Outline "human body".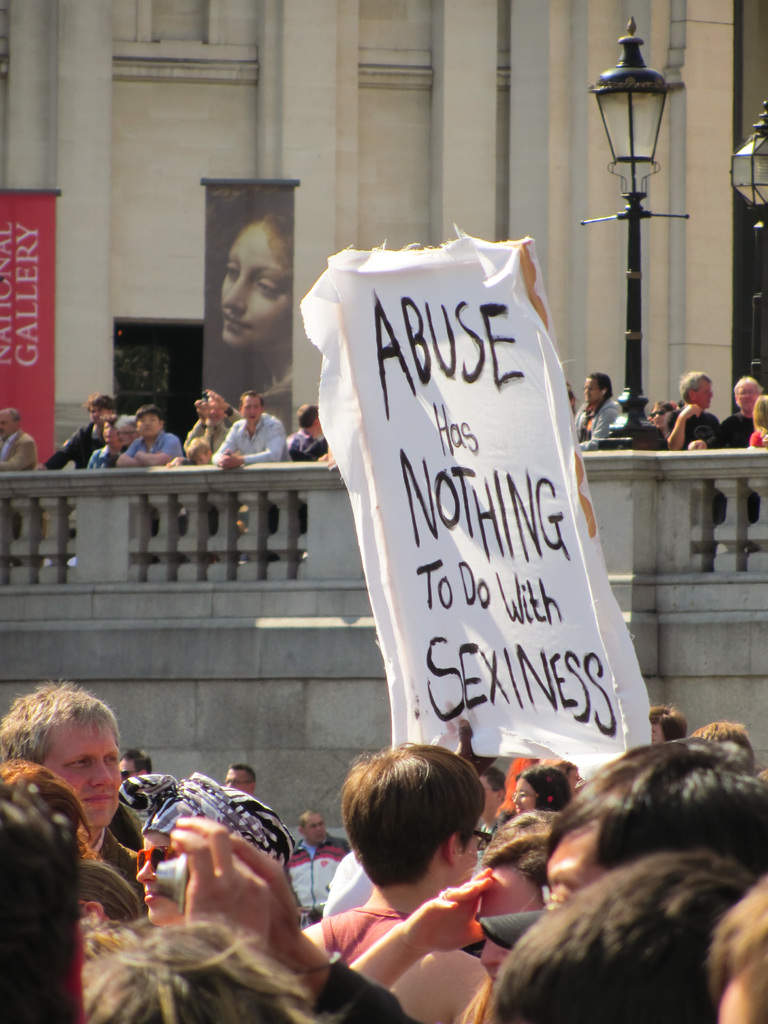
Outline: 291 809 343 921.
